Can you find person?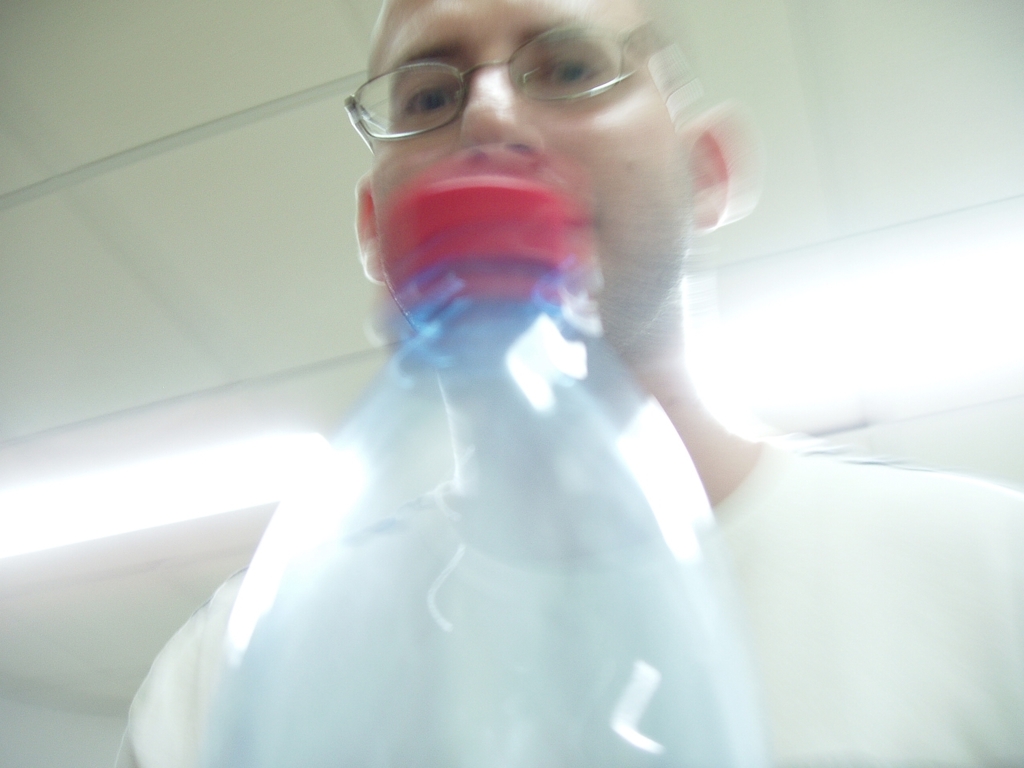
Yes, bounding box: {"x1": 120, "y1": 0, "x2": 938, "y2": 767}.
